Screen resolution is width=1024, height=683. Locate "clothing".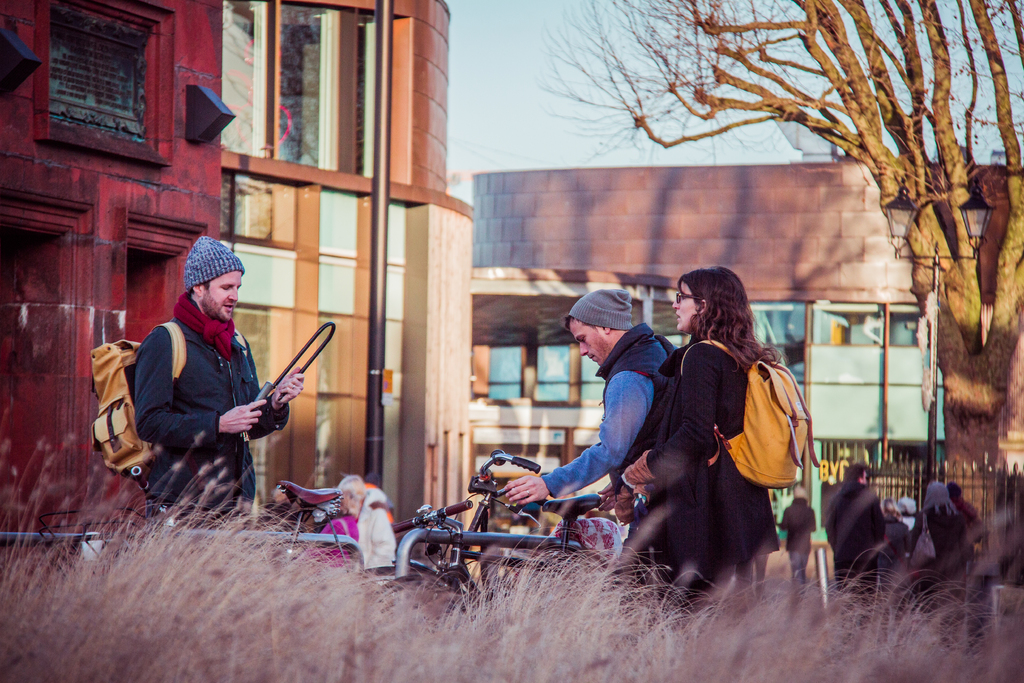
bbox=(133, 287, 292, 527).
